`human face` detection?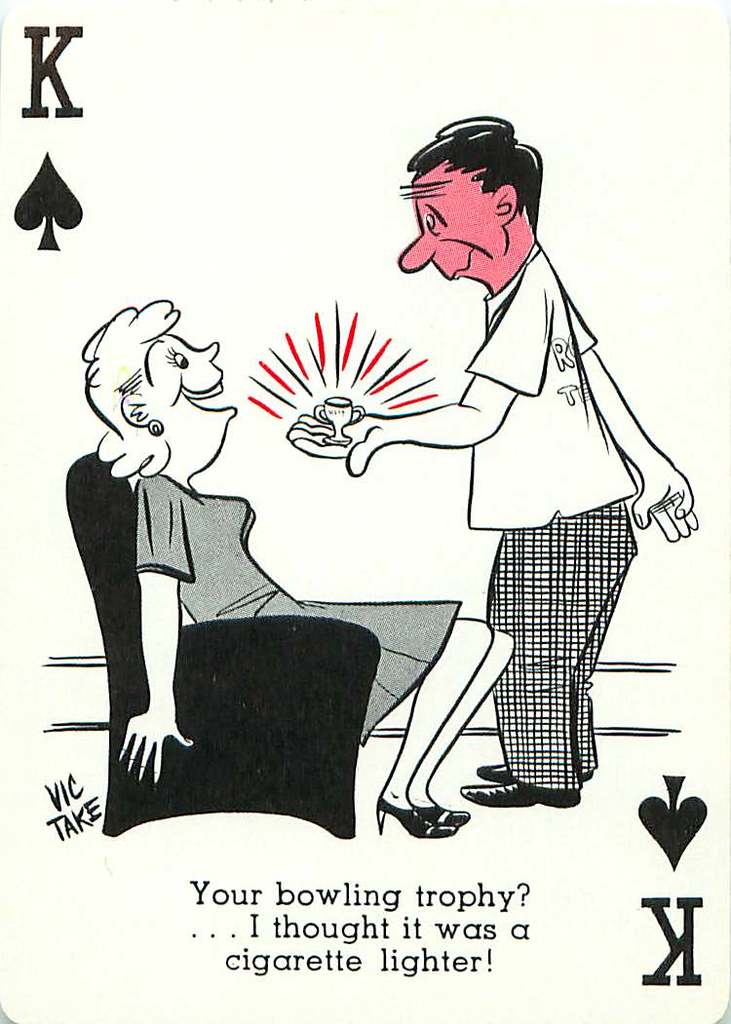
(x1=141, y1=335, x2=251, y2=463)
